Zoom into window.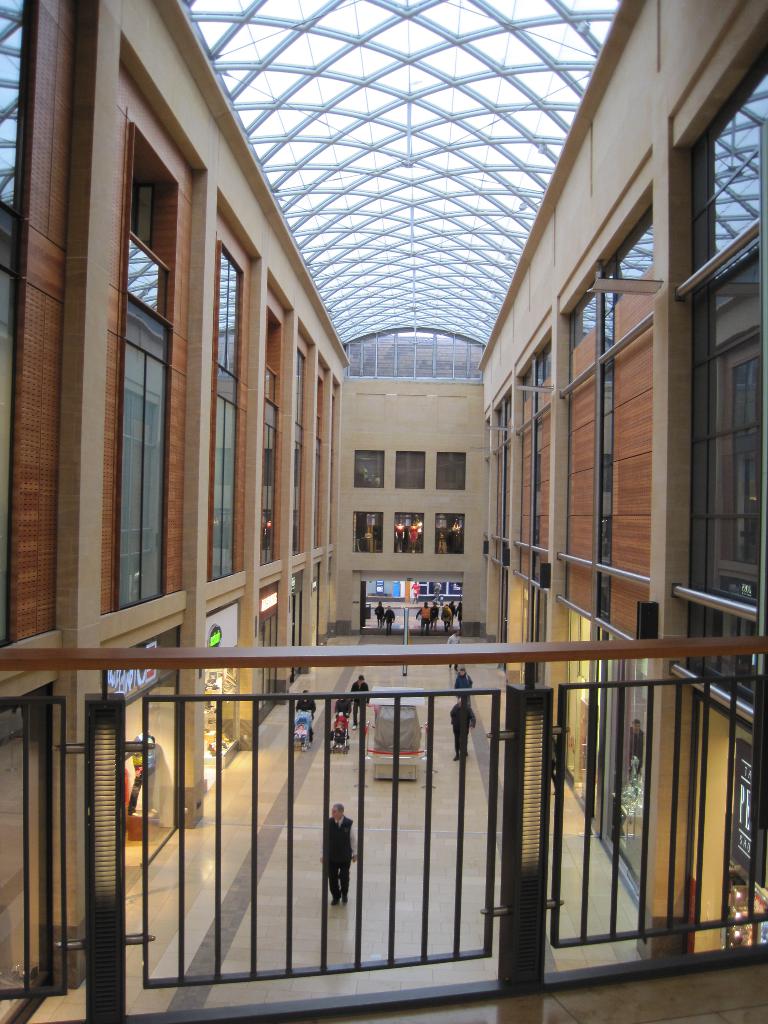
Zoom target: bbox=[436, 454, 465, 491].
